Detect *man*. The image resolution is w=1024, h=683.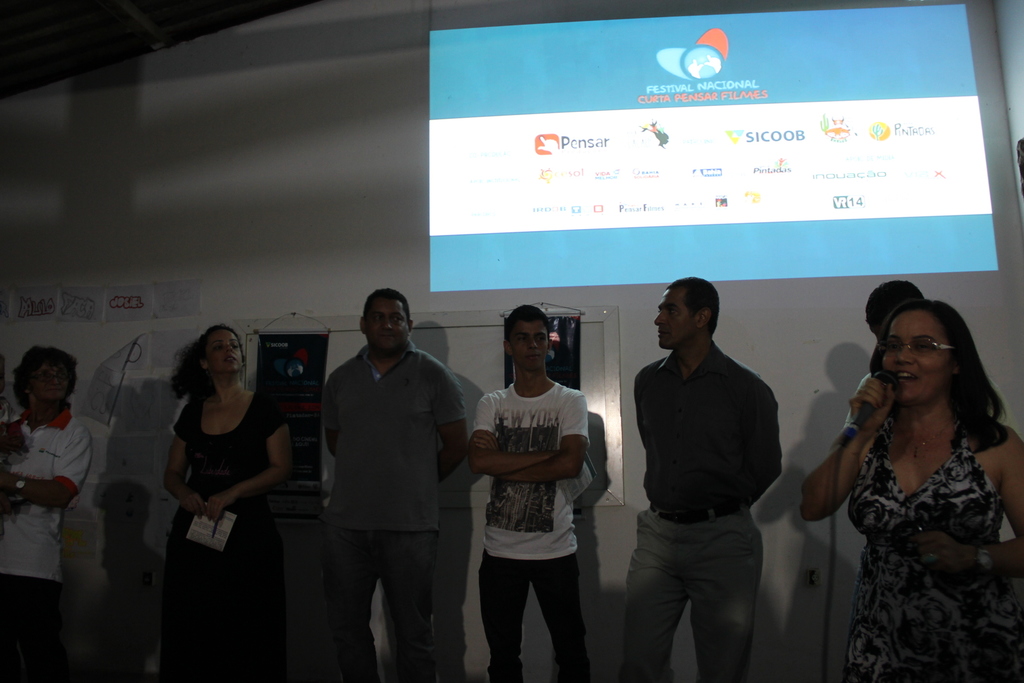
599, 264, 790, 682.
